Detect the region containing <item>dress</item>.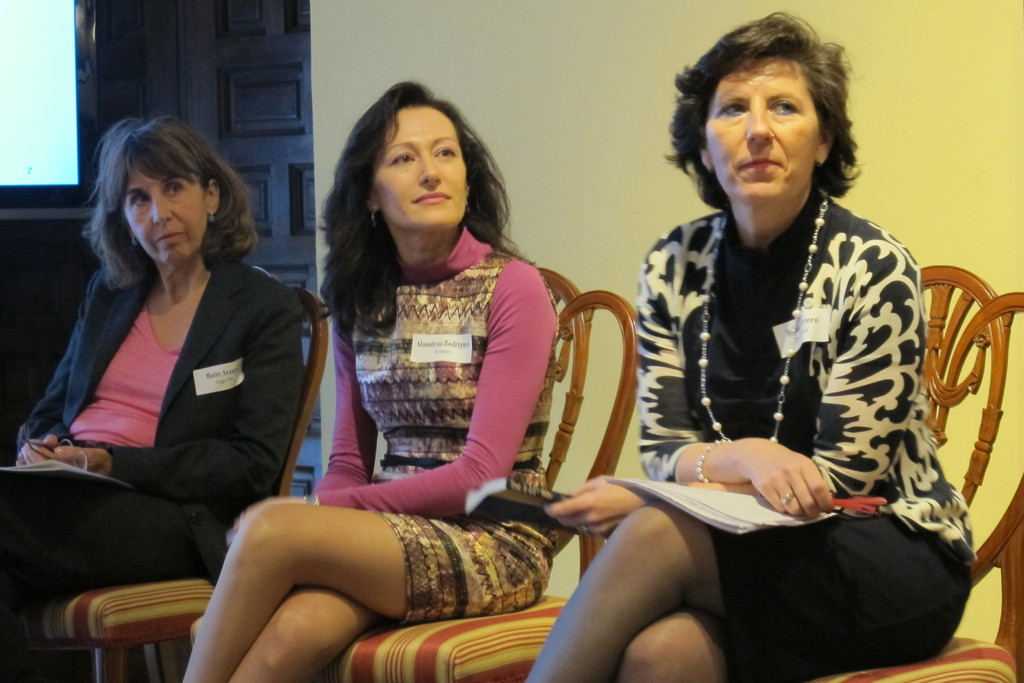
bbox=[687, 187, 976, 682].
